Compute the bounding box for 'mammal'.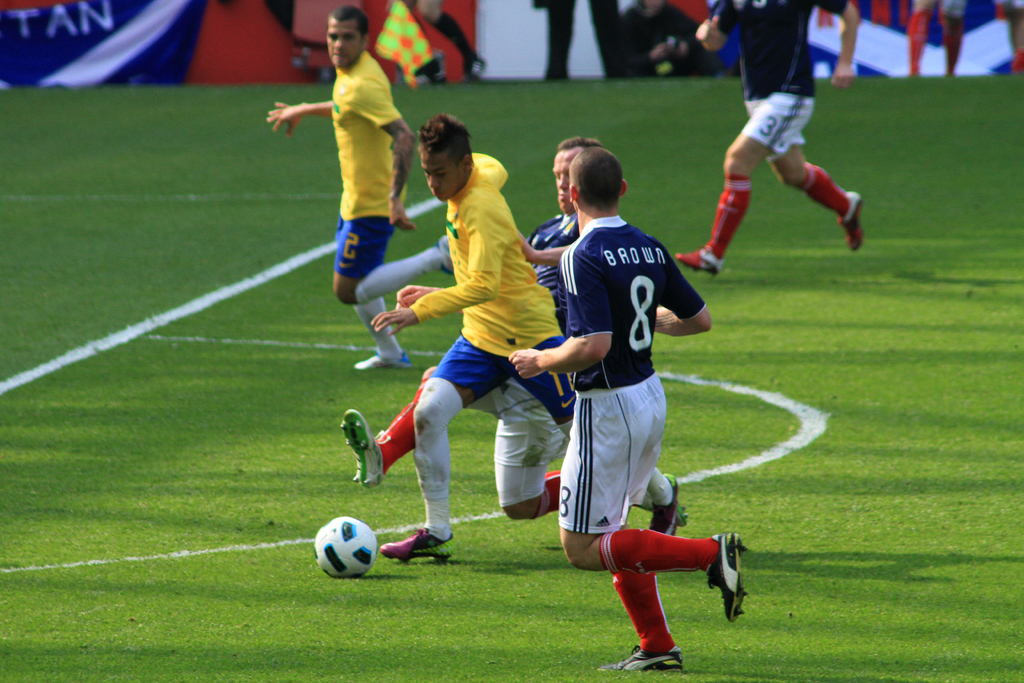
[671, 1, 870, 261].
